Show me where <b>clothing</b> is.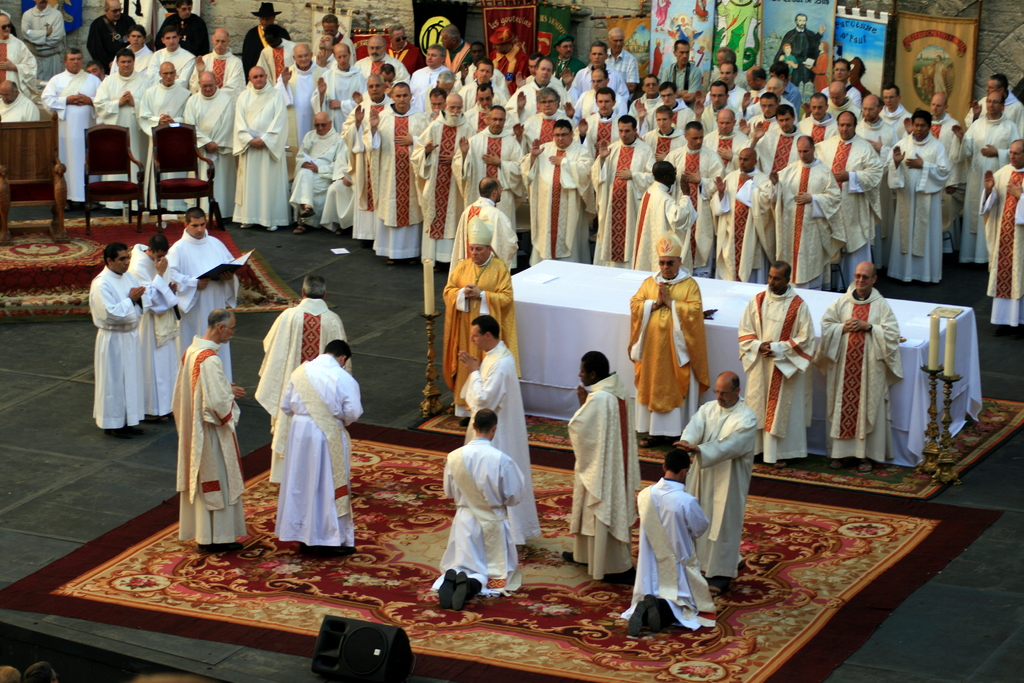
<b>clothing</b> is at [456, 197, 518, 276].
